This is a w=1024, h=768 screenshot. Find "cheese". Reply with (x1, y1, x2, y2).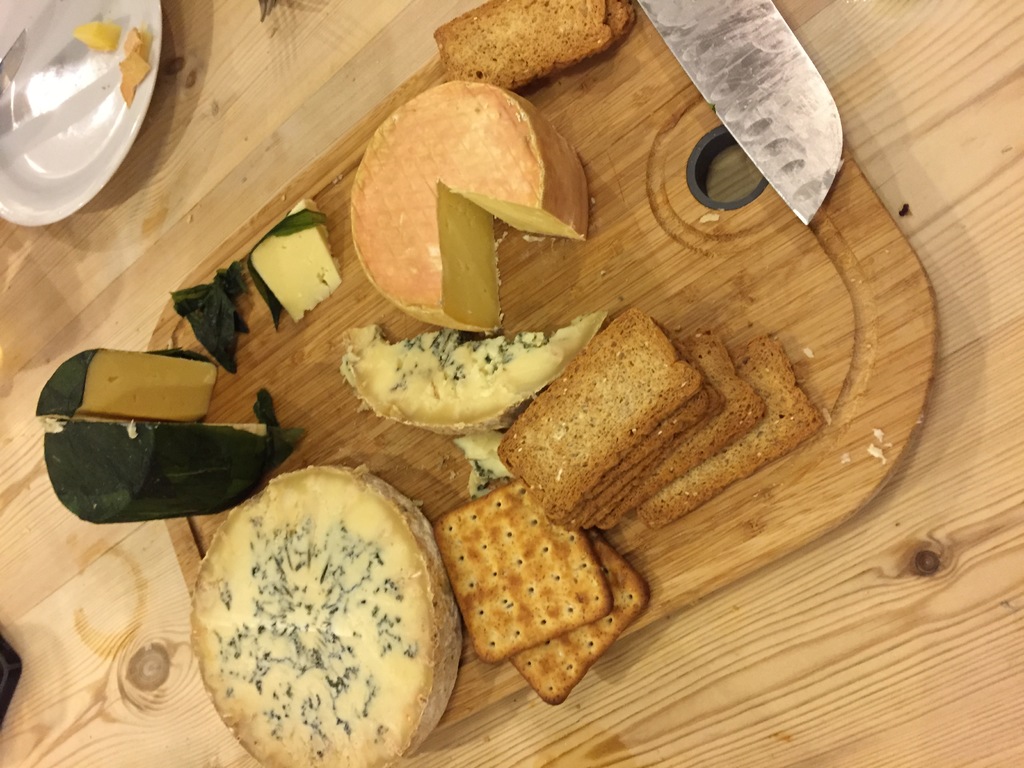
(341, 312, 609, 438).
